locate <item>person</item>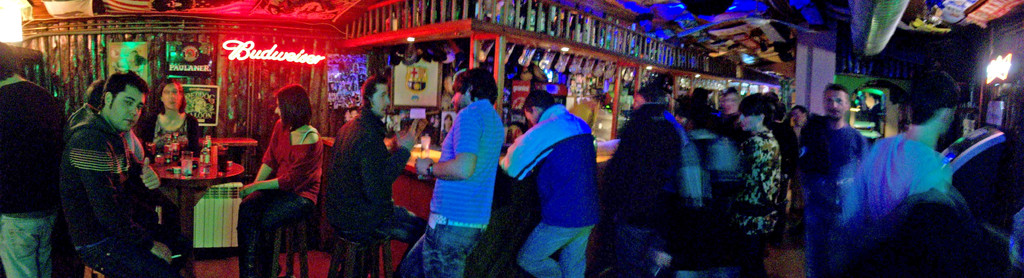
[239,82,321,277]
